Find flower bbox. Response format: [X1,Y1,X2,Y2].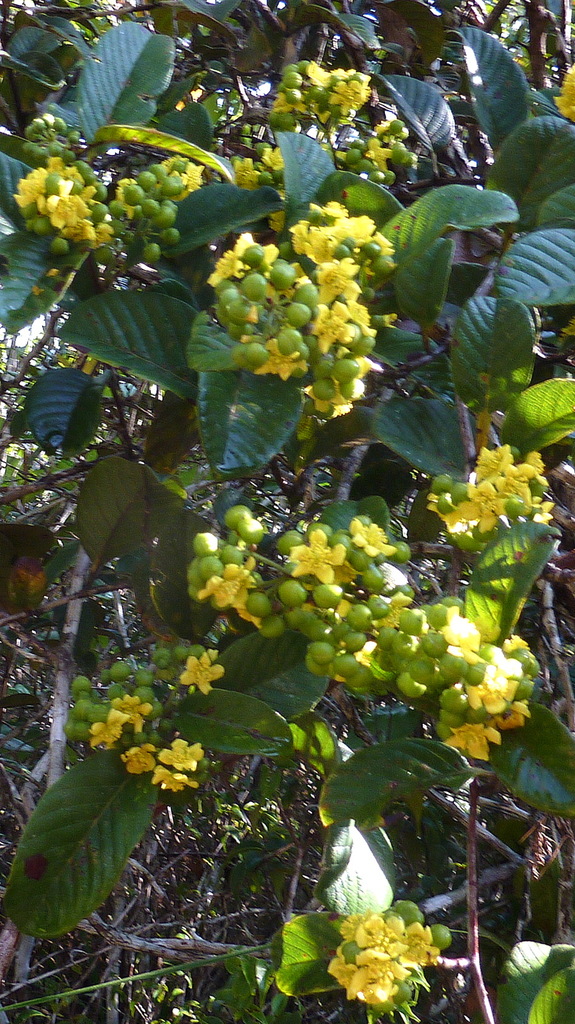
[558,64,574,118].
